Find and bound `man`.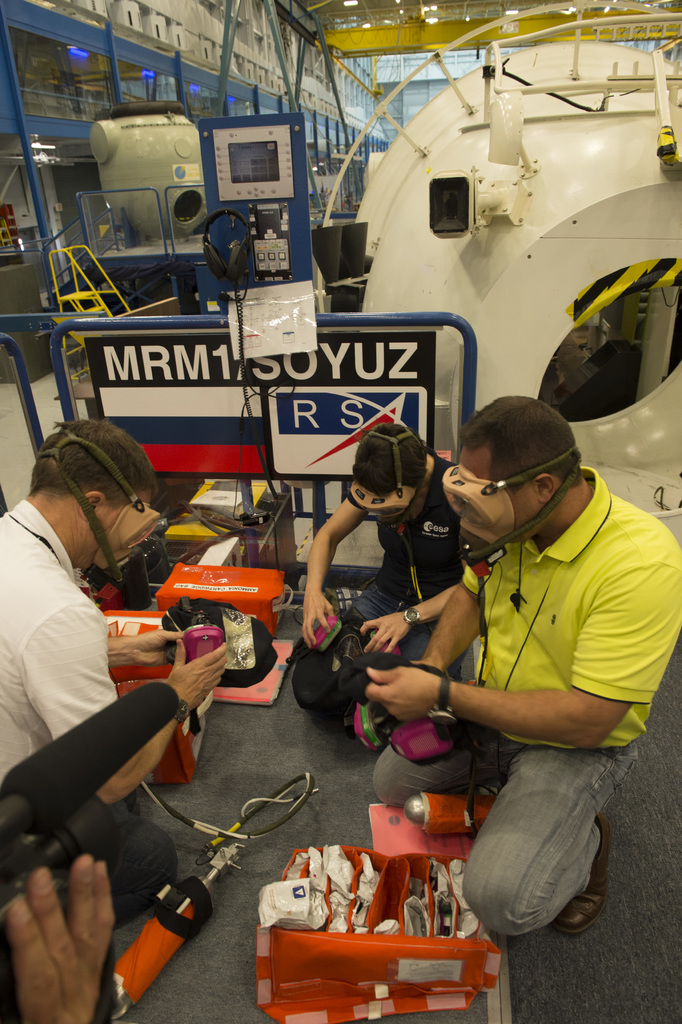
Bound: detection(372, 392, 681, 940).
